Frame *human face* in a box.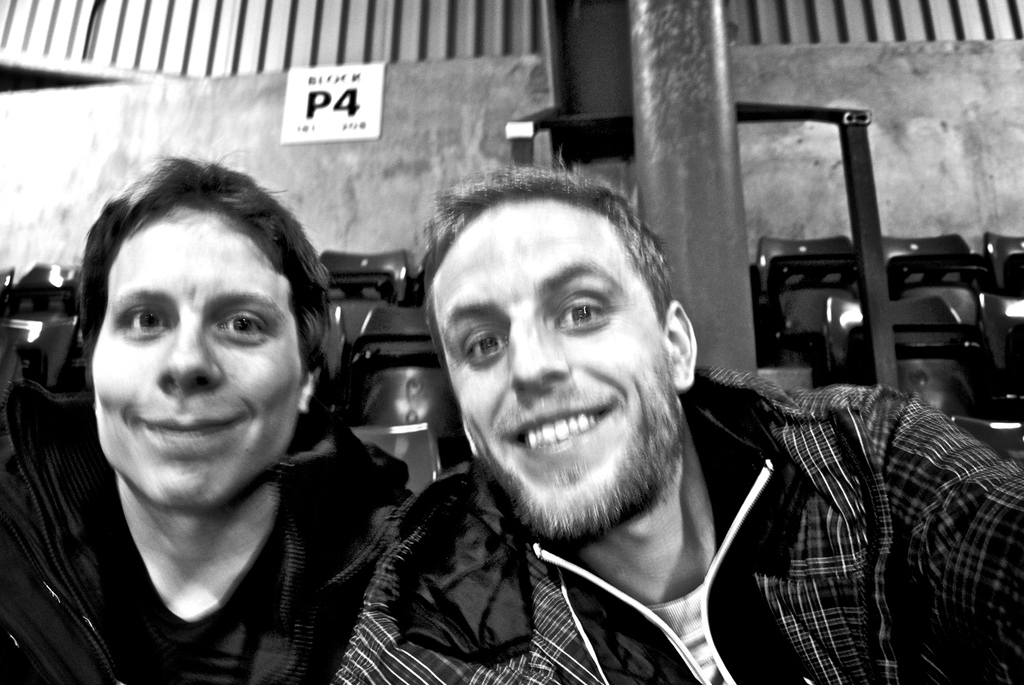
Rect(430, 204, 676, 536).
